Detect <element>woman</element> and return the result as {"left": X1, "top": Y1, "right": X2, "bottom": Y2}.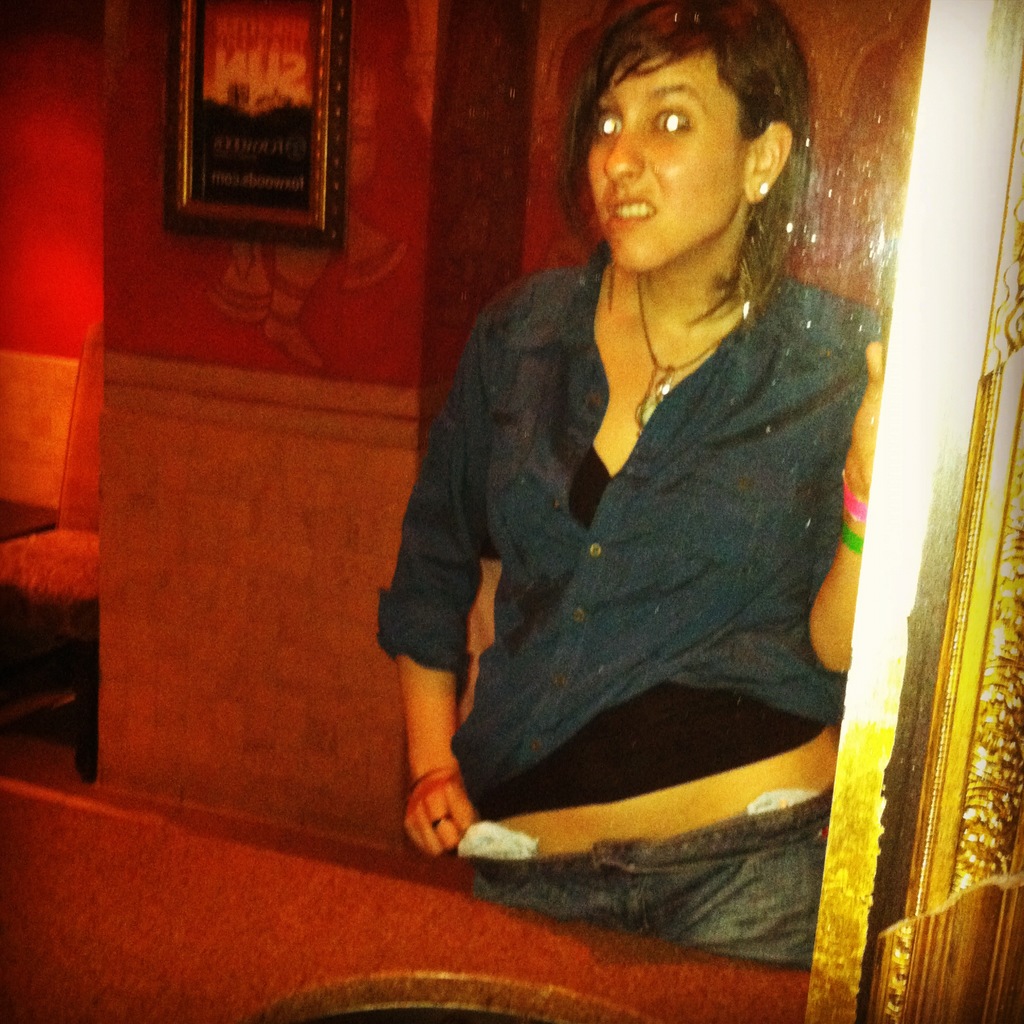
{"left": 374, "top": 0, "right": 893, "bottom": 924}.
